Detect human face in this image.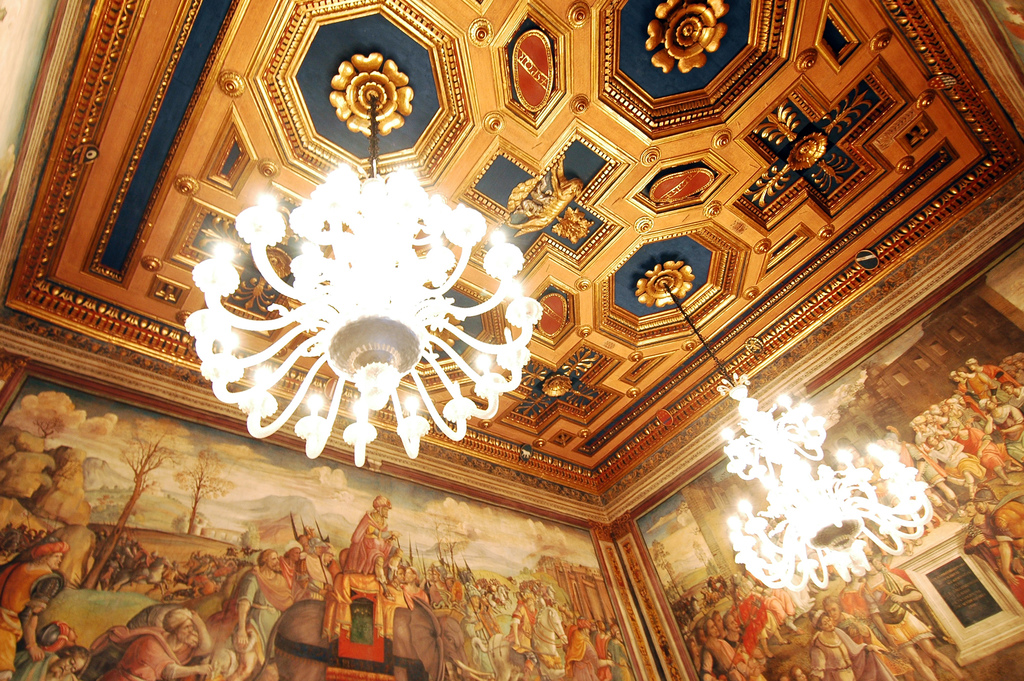
Detection: rect(179, 618, 200, 649).
